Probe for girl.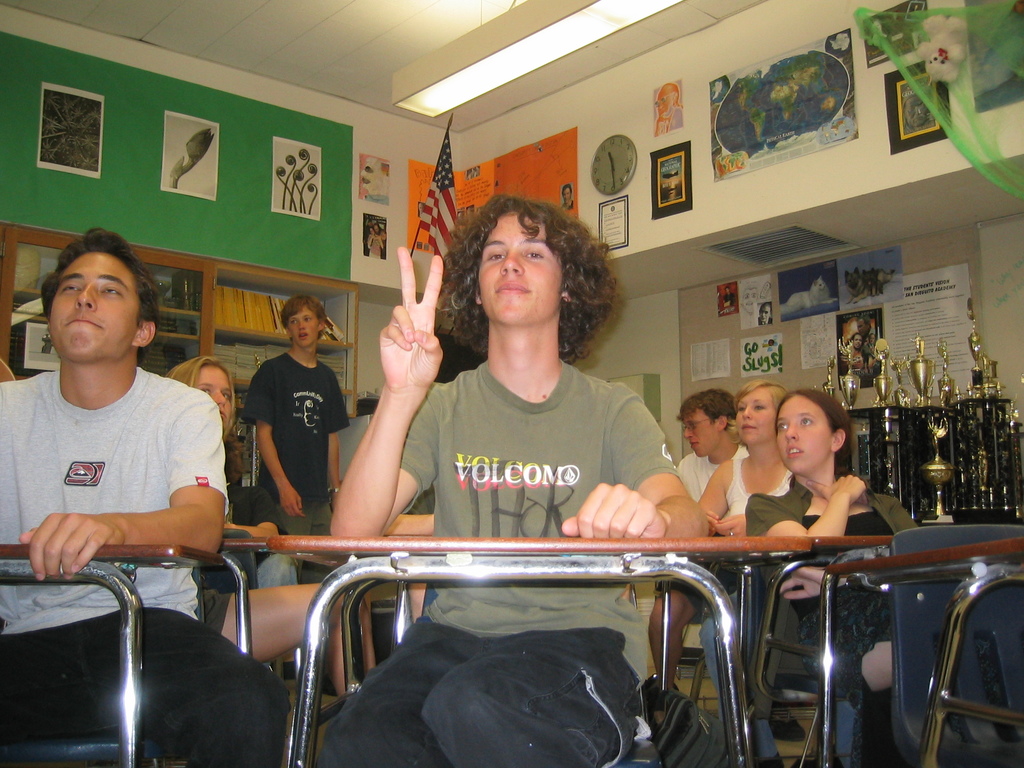
Probe result: [left=739, top=389, right=926, bottom=767].
